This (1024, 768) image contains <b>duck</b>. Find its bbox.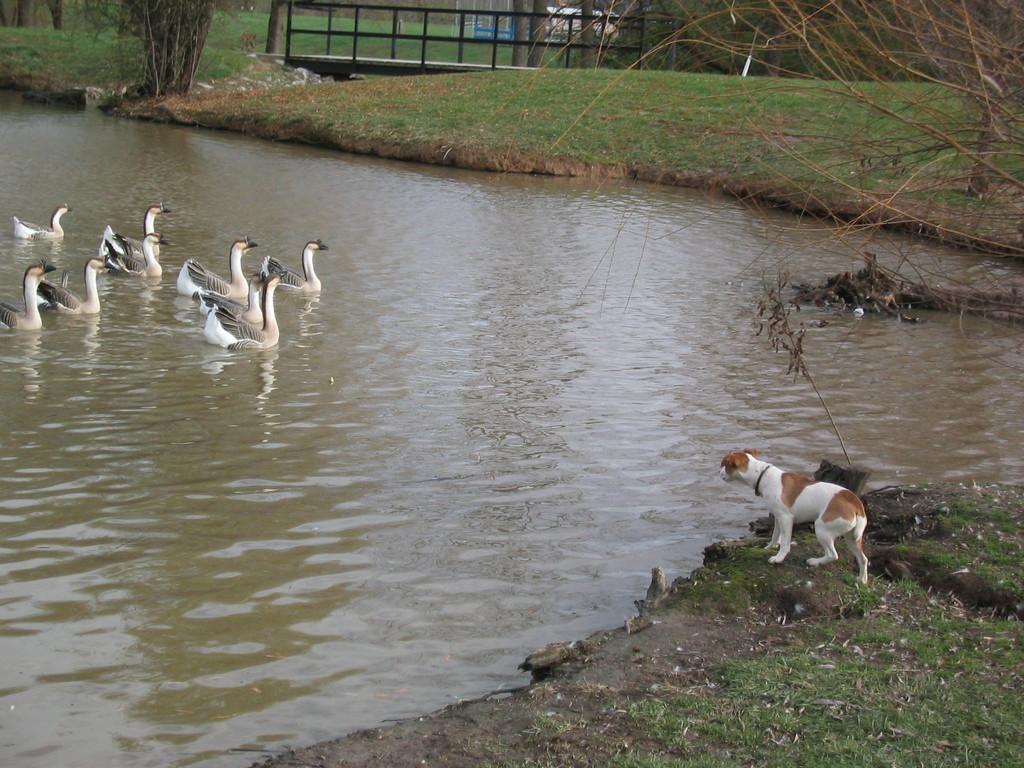
rect(171, 236, 266, 305).
